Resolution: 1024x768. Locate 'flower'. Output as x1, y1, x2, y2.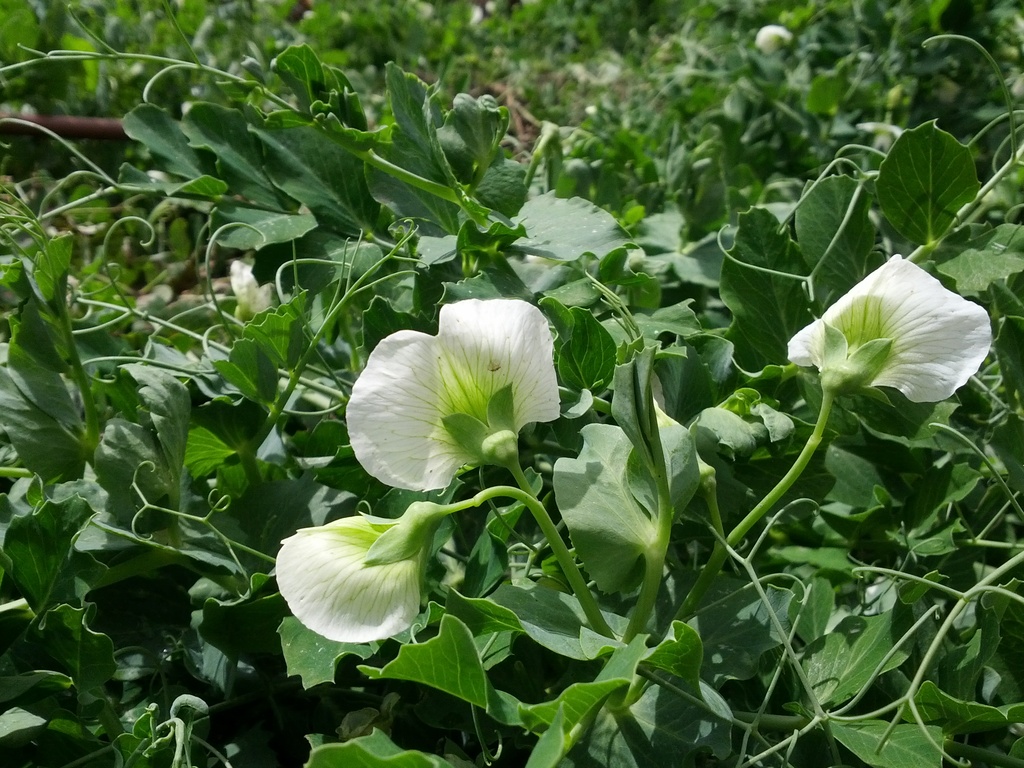
344, 300, 563, 495.
